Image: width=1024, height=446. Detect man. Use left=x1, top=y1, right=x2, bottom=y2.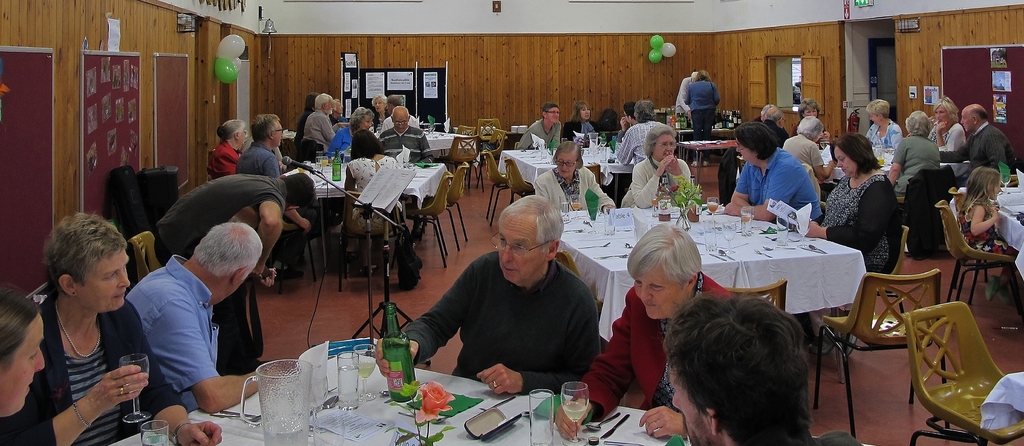
left=664, top=291, right=862, bottom=445.
